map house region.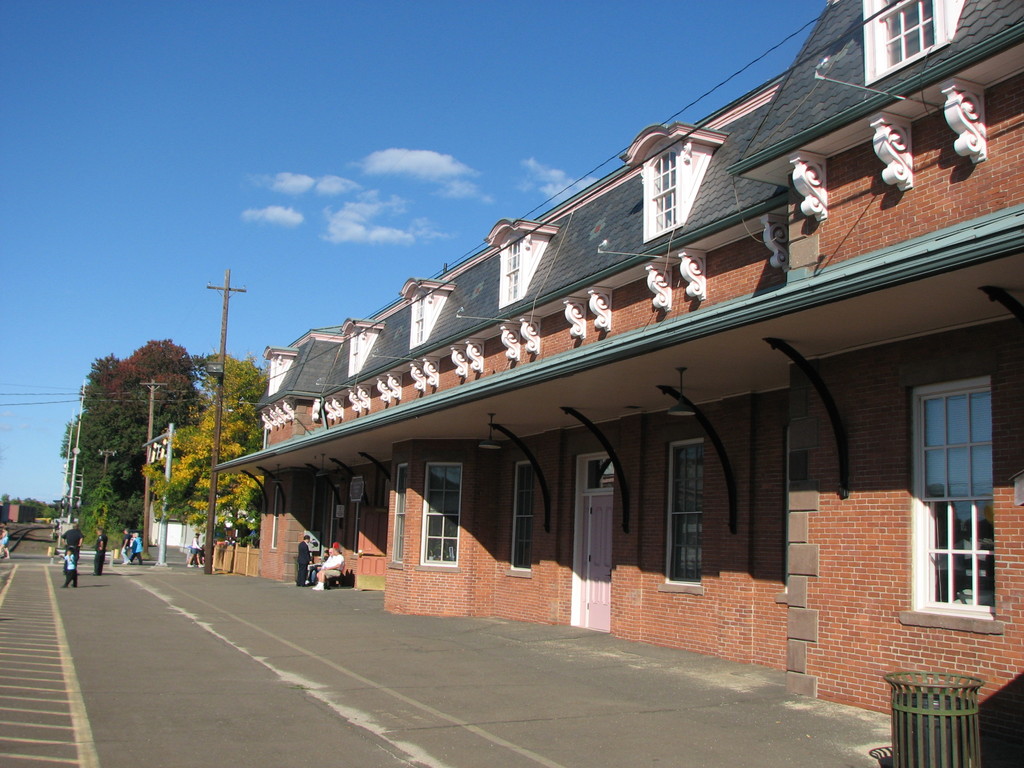
Mapped to <box>209,0,1023,729</box>.
